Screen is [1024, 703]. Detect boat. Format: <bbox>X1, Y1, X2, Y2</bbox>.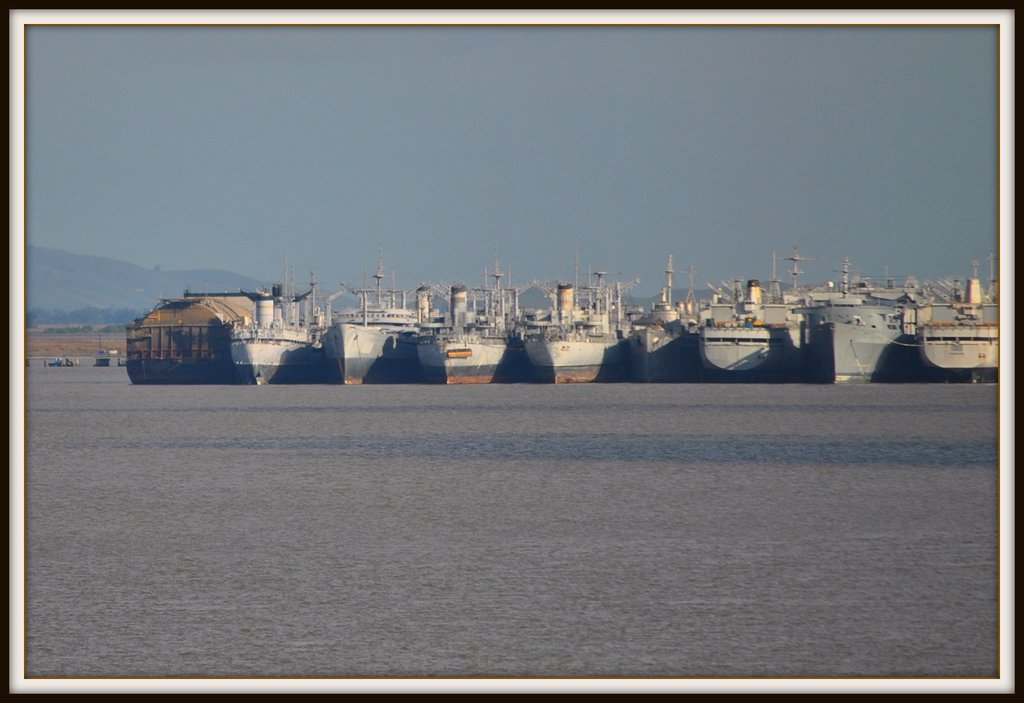
<bbox>38, 352, 83, 367</bbox>.
